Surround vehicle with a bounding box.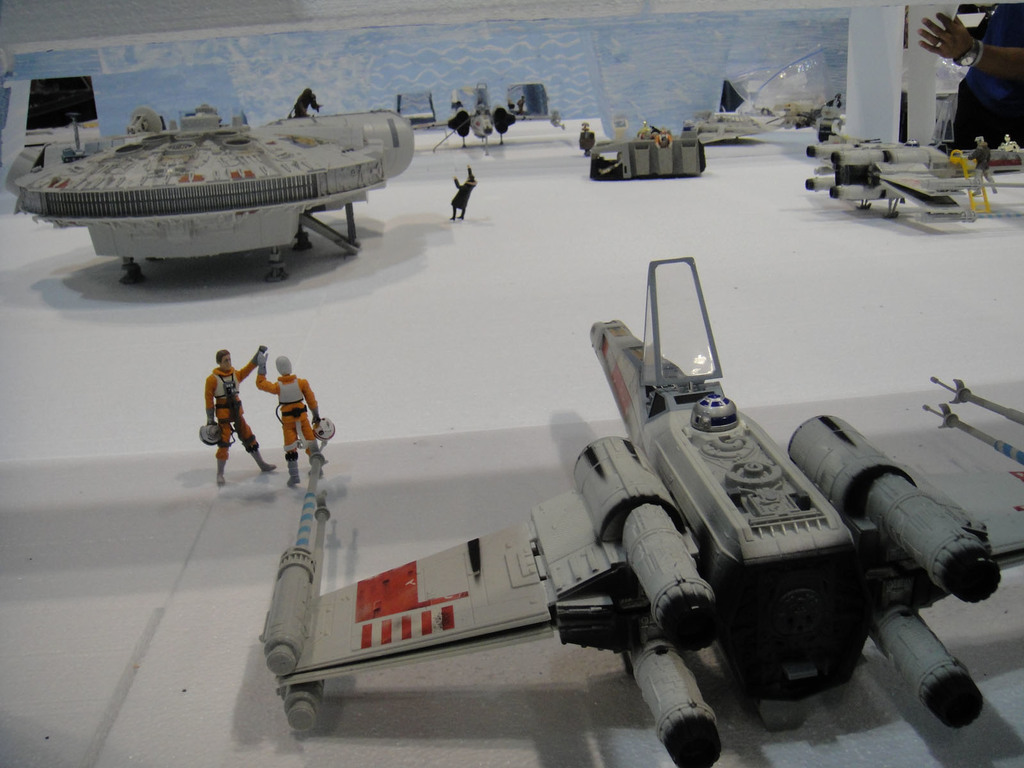
Rect(14, 100, 415, 284).
